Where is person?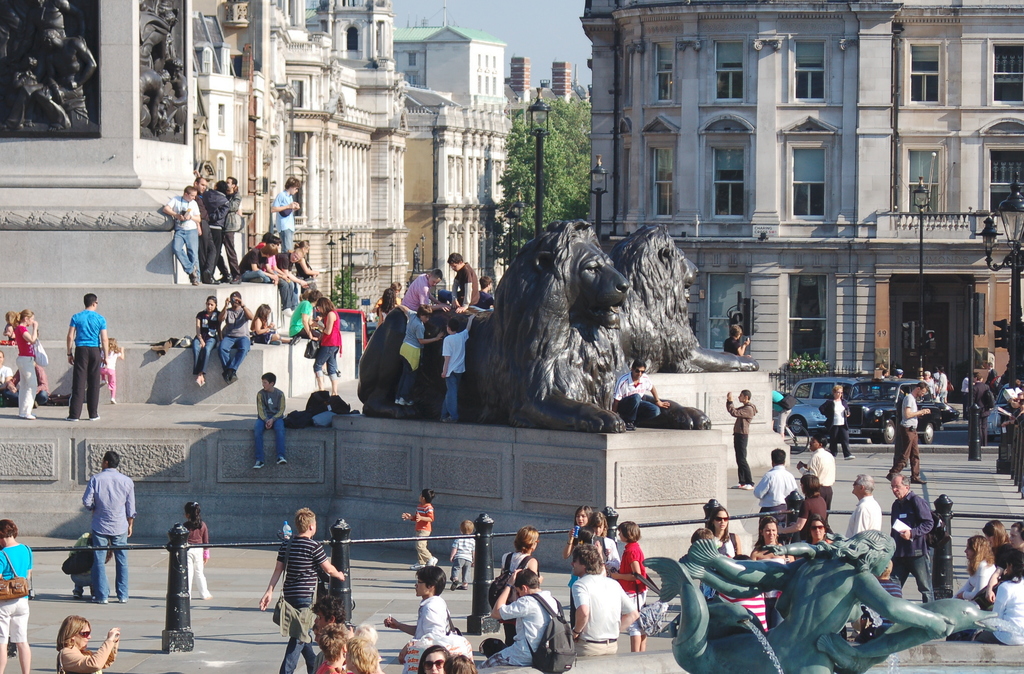
BBox(0, 342, 25, 403).
